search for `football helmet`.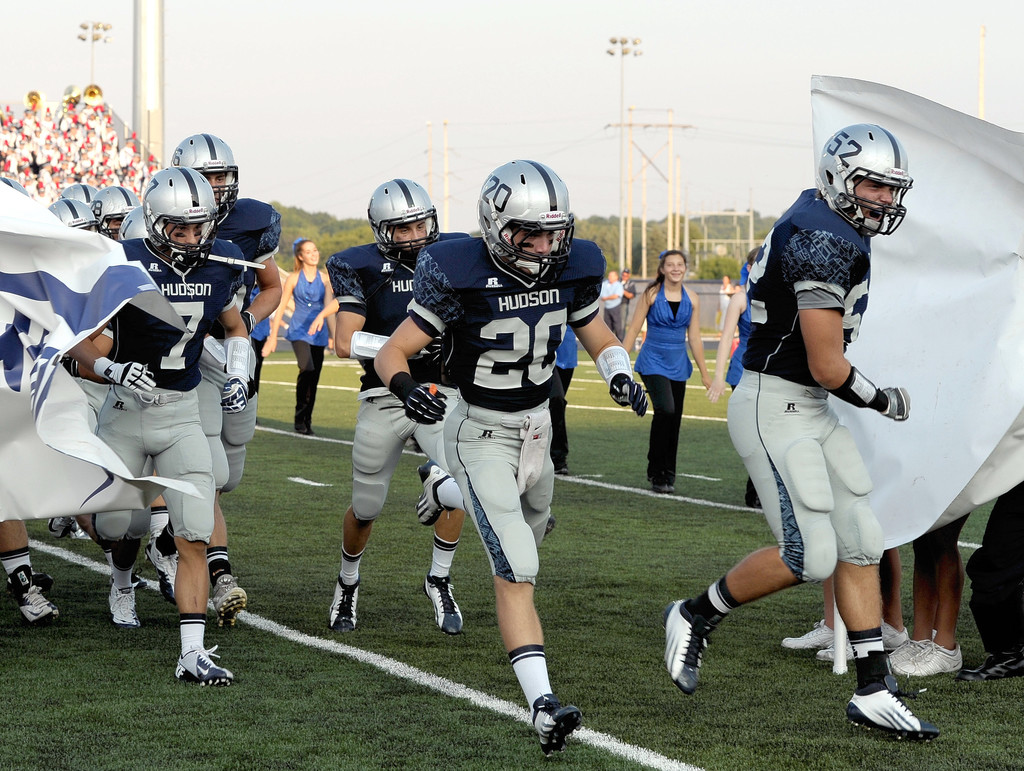
Found at (x1=369, y1=177, x2=440, y2=262).
